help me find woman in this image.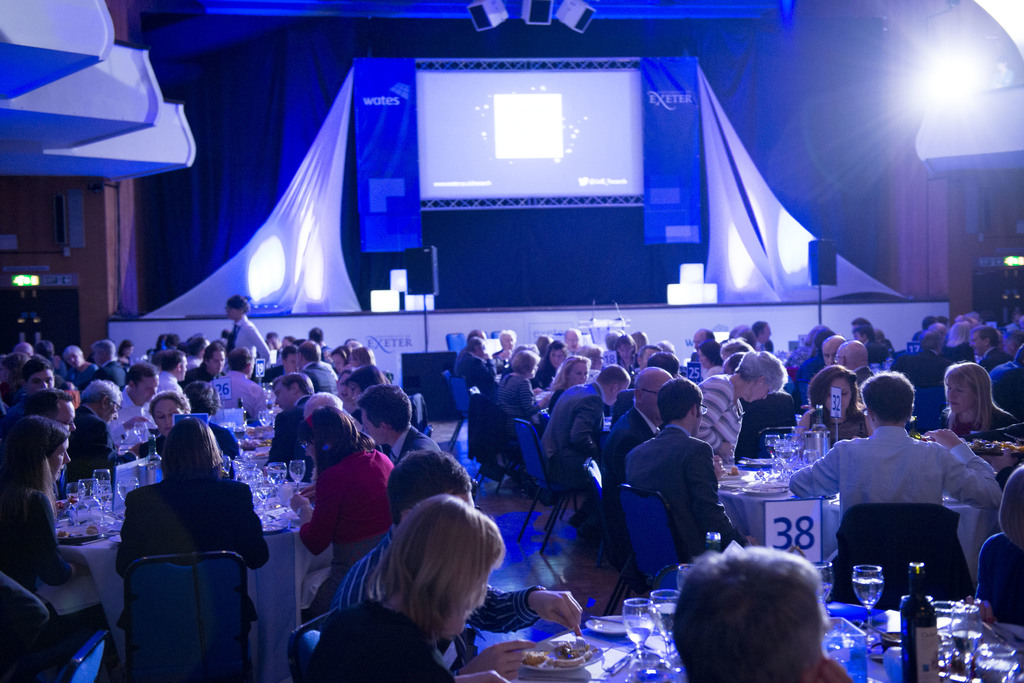
Found it: 930:362:1016:438.
